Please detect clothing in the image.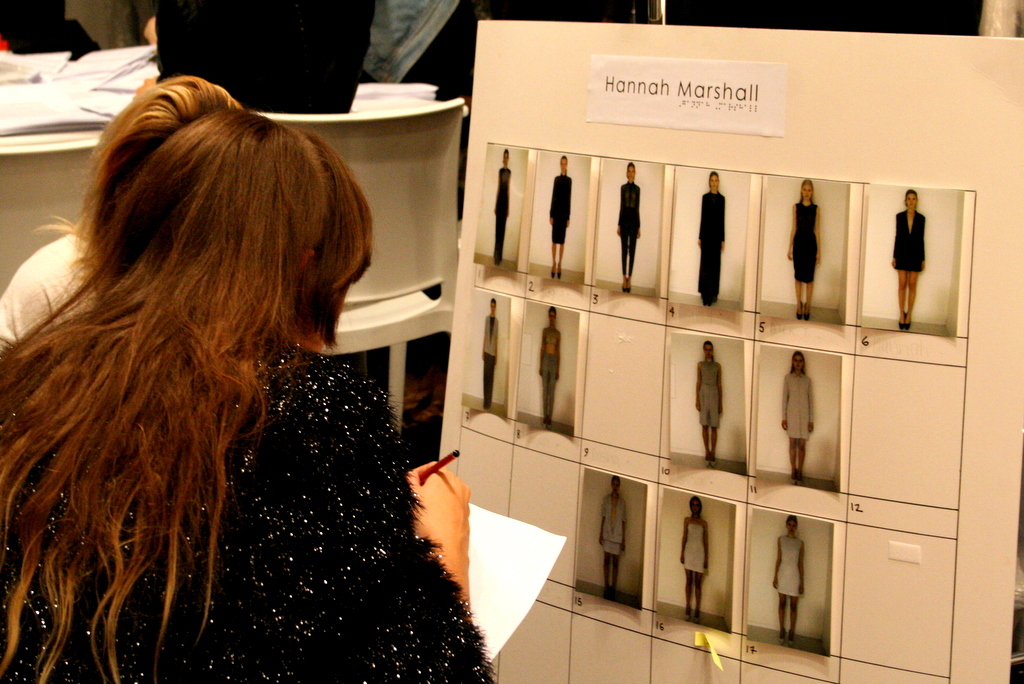
rect(696, 355, 723, 432).
